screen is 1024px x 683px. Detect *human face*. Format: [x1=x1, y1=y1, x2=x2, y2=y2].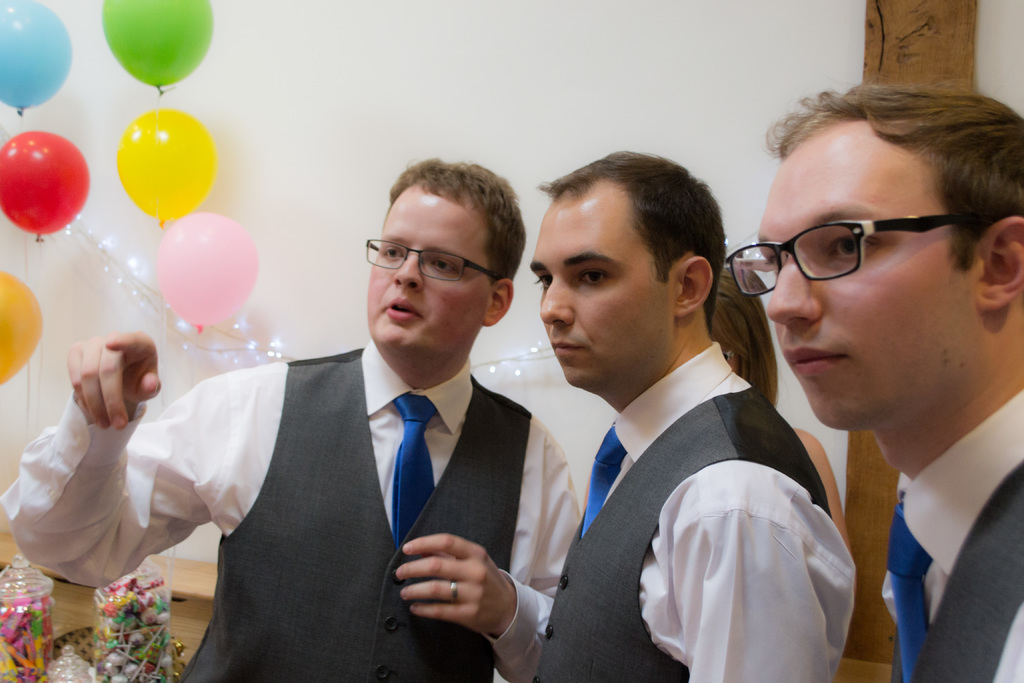
[x1=371, y1=194, x2=492, y2=364].
